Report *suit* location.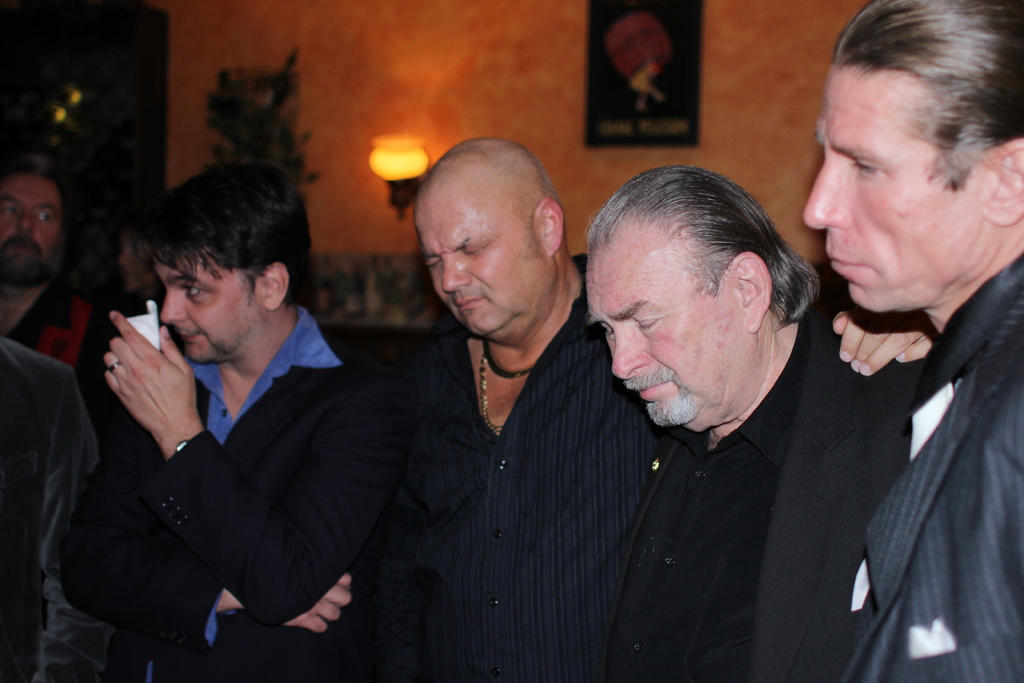
Report: pyautogui.locateOnScreen(834, 243, 1023, 682).
